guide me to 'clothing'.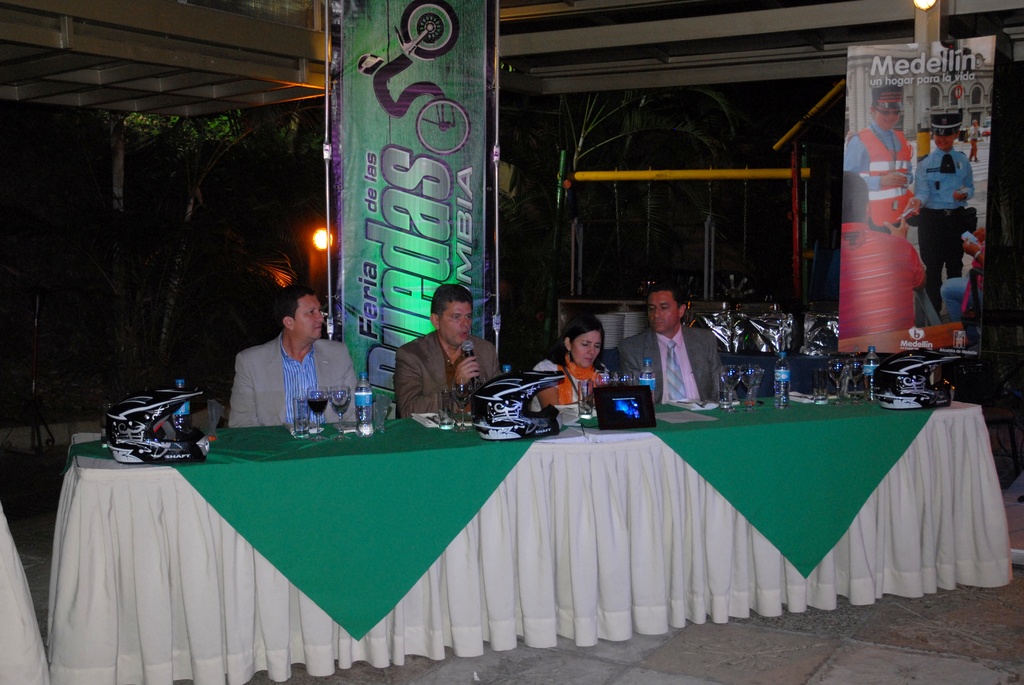
Guidance: select_region(912, 143, 980, 308).
